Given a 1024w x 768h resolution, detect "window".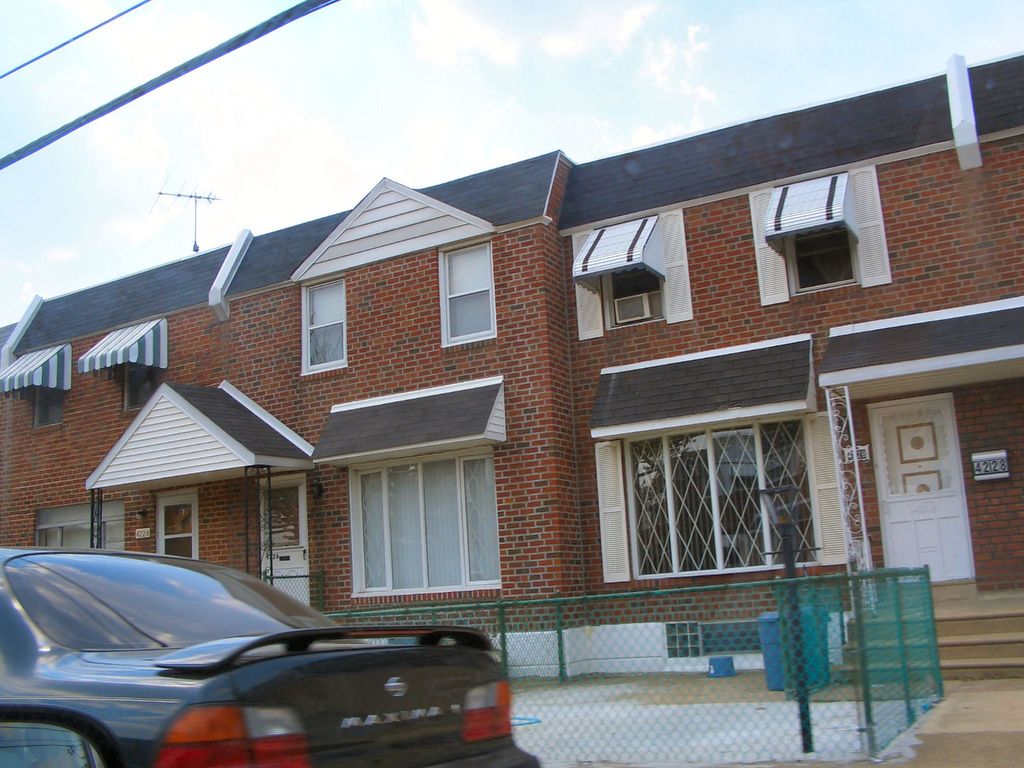
BBox(347, 445, 503, 598).
